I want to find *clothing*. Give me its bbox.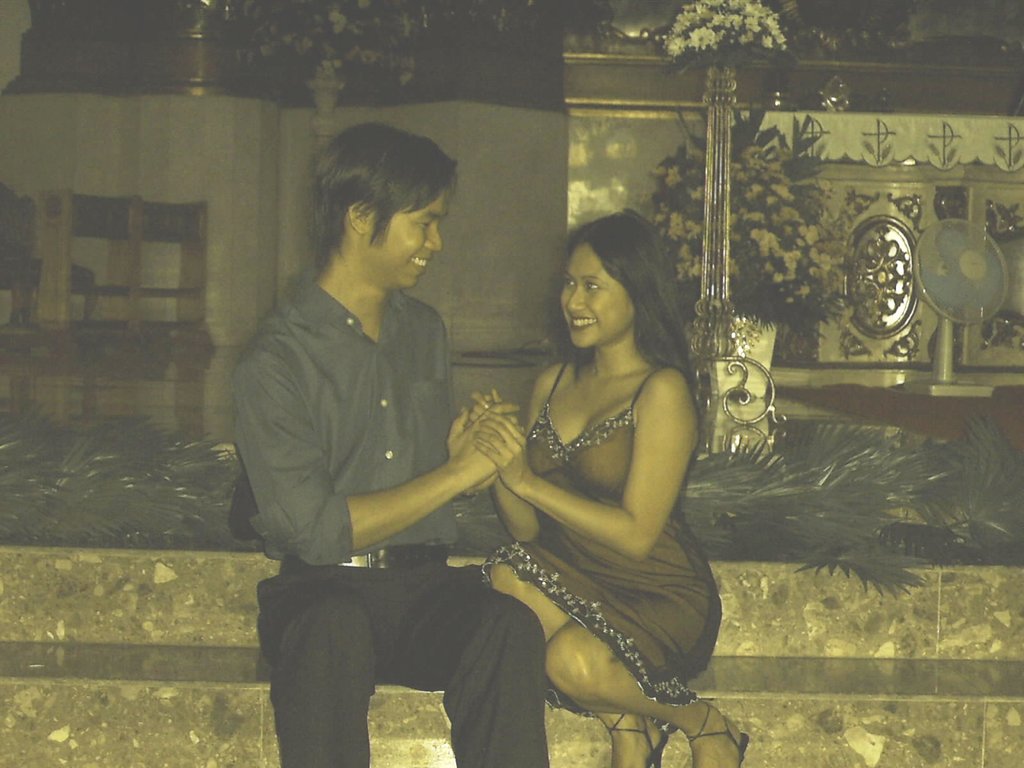
x1=232 y1=268 x2=464 y2=566.
